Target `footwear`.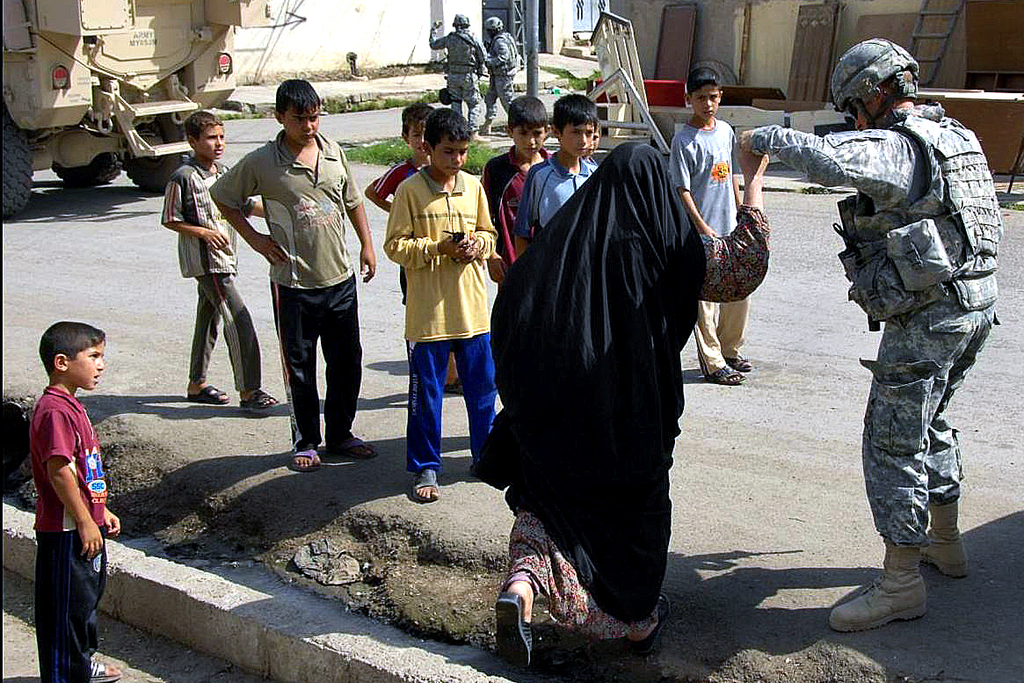
Target region: box(924, 503, 970, 578).
